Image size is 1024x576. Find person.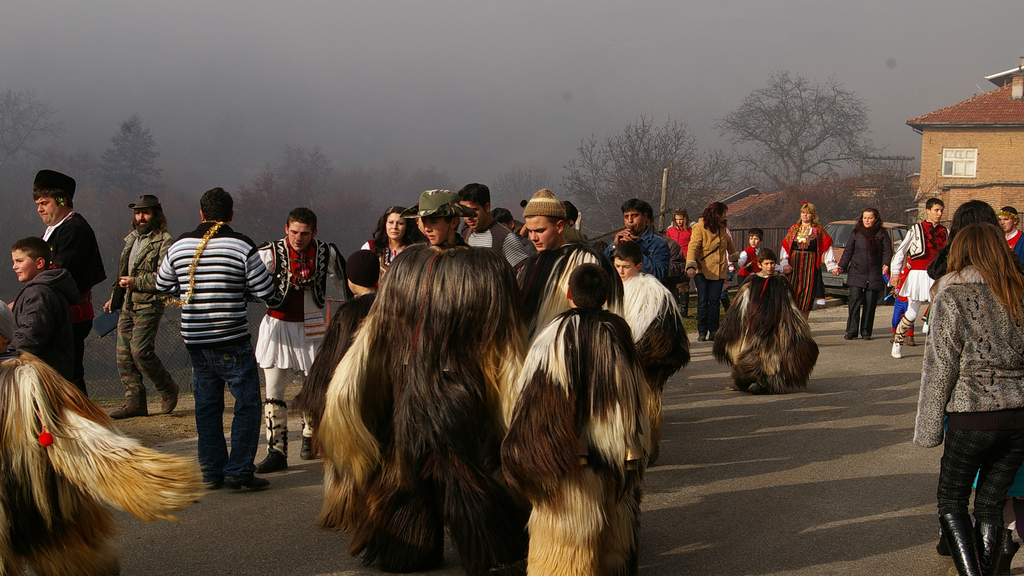
box(460, 182, 528, 278).
